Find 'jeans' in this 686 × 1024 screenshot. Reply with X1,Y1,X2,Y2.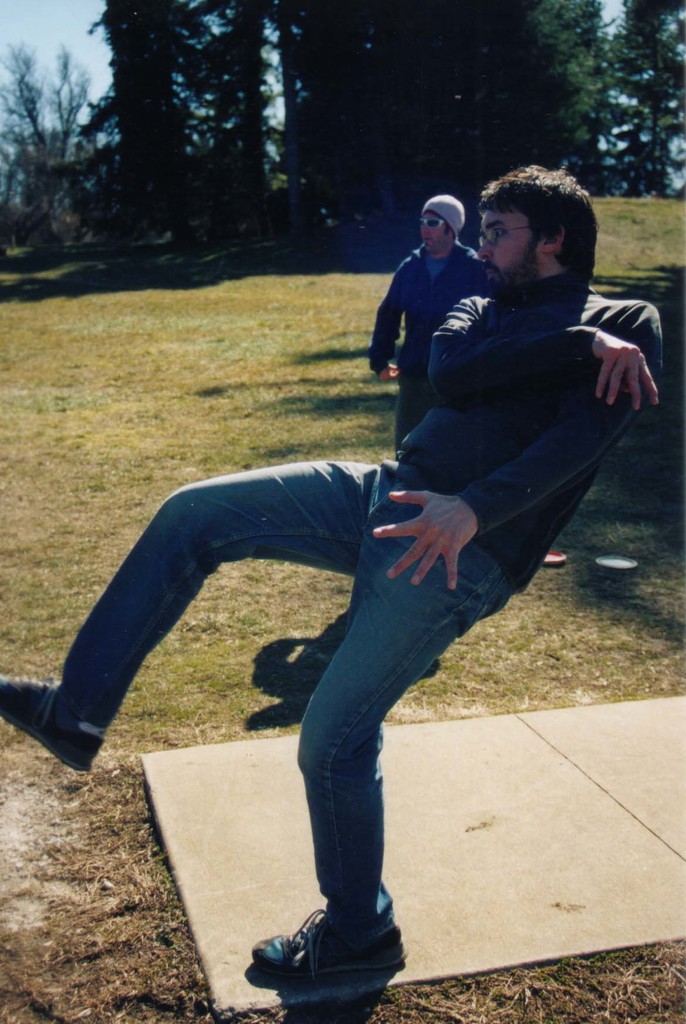
394,371,433,466.
